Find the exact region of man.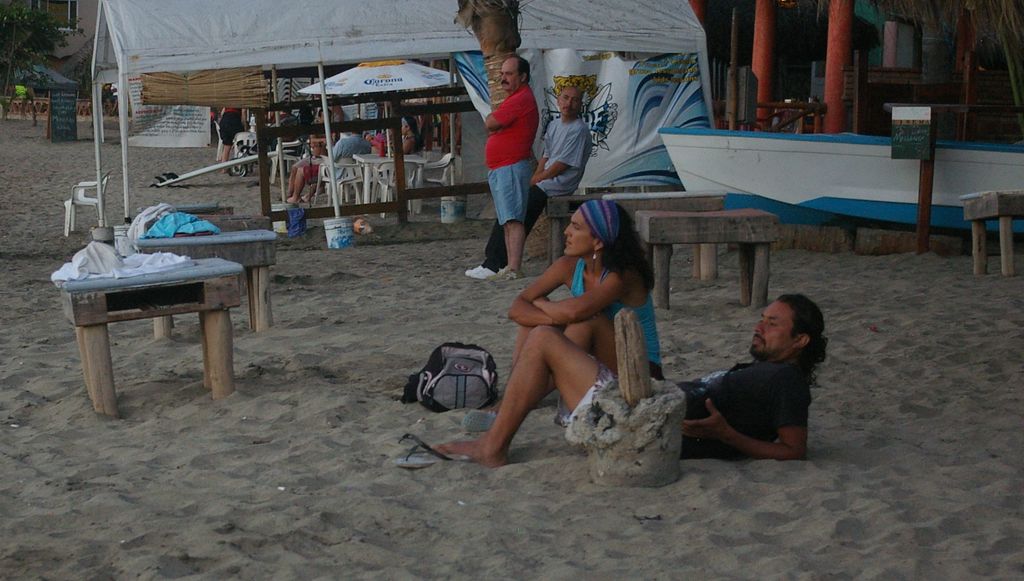
Exact region: (x1=285, y1=109, x2=337, y2=198).
